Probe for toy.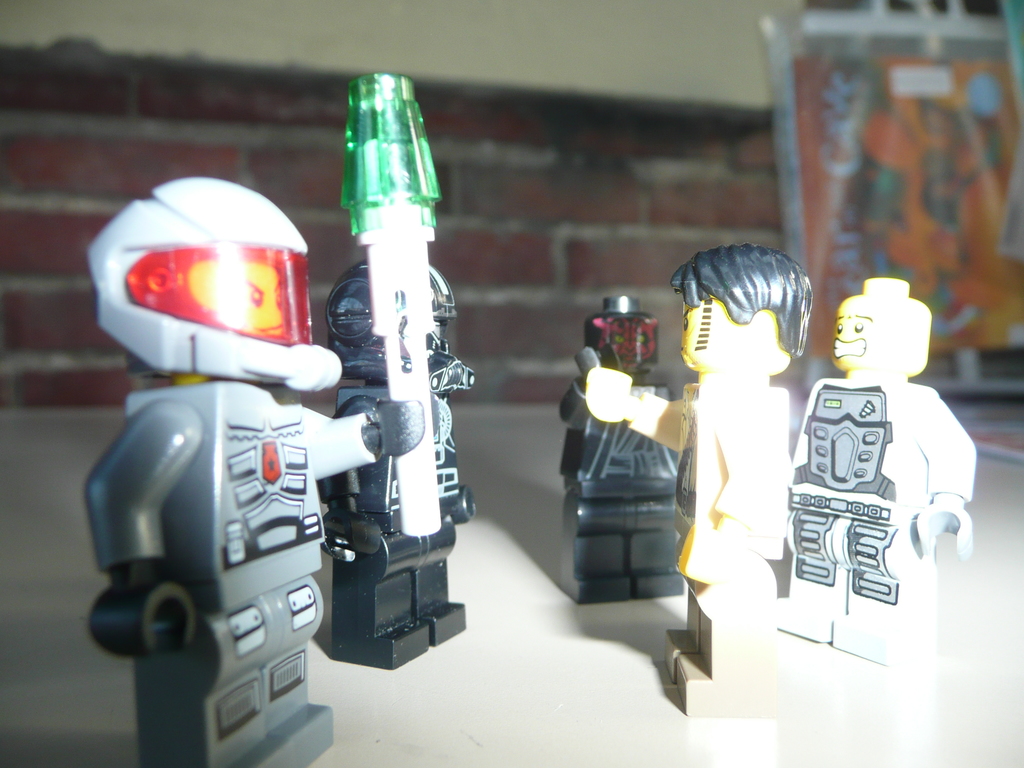
Probe result: Rect(540, 280, 710, 617).
